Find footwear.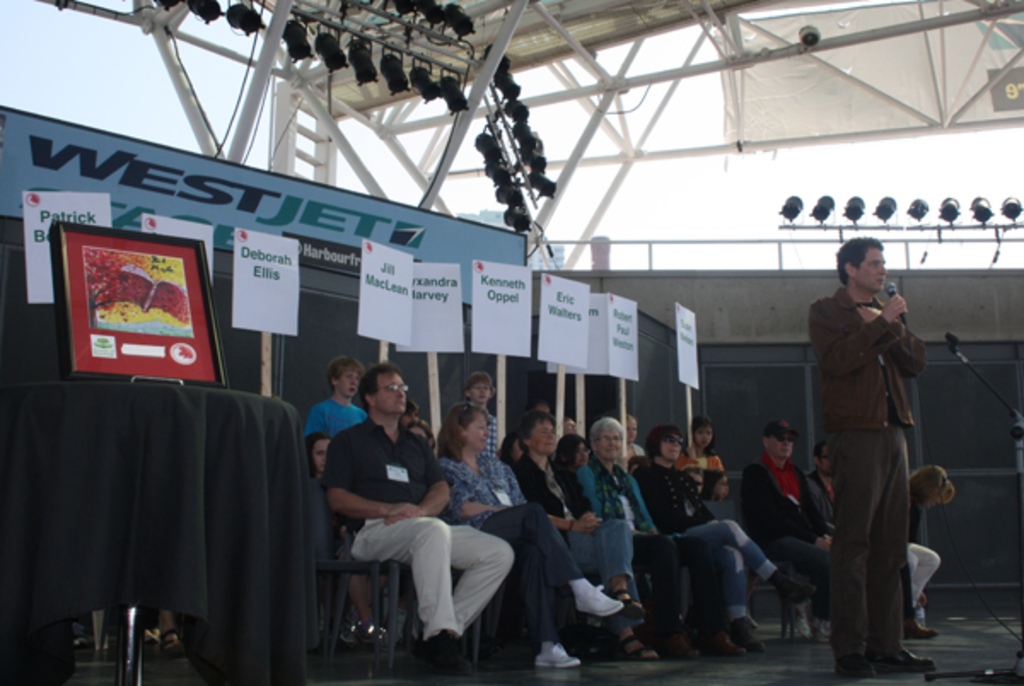
BBox(698, 630, 739, 650).
